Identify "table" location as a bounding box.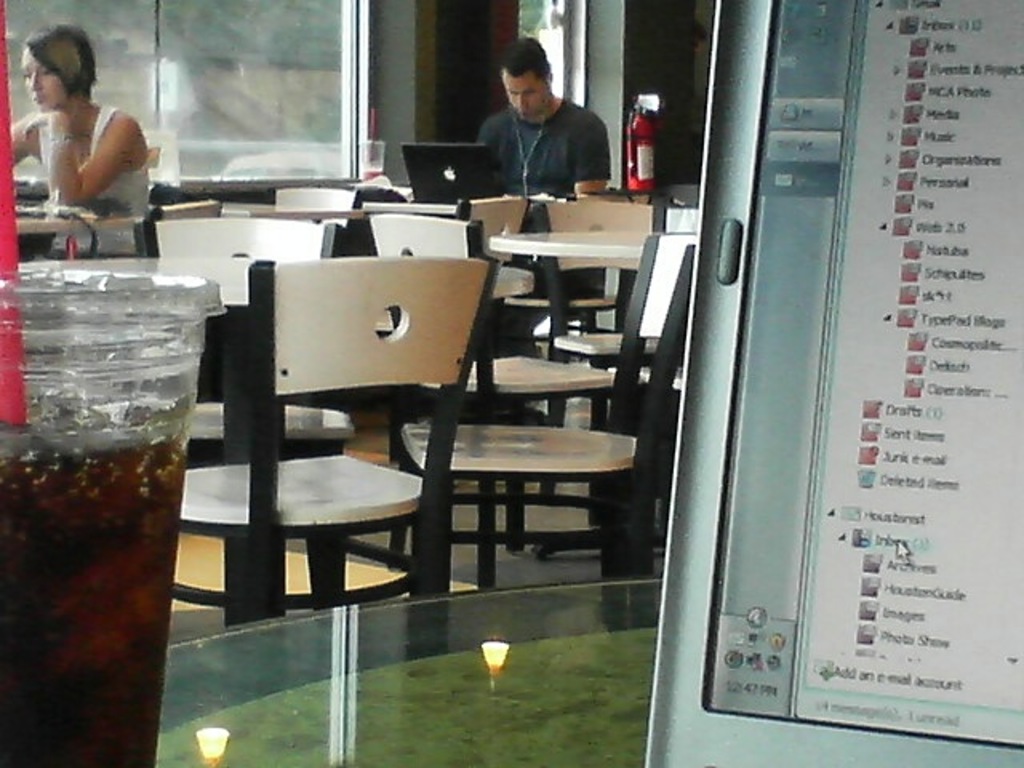
(x1=155, y1=571, x2=664, y2=766).
